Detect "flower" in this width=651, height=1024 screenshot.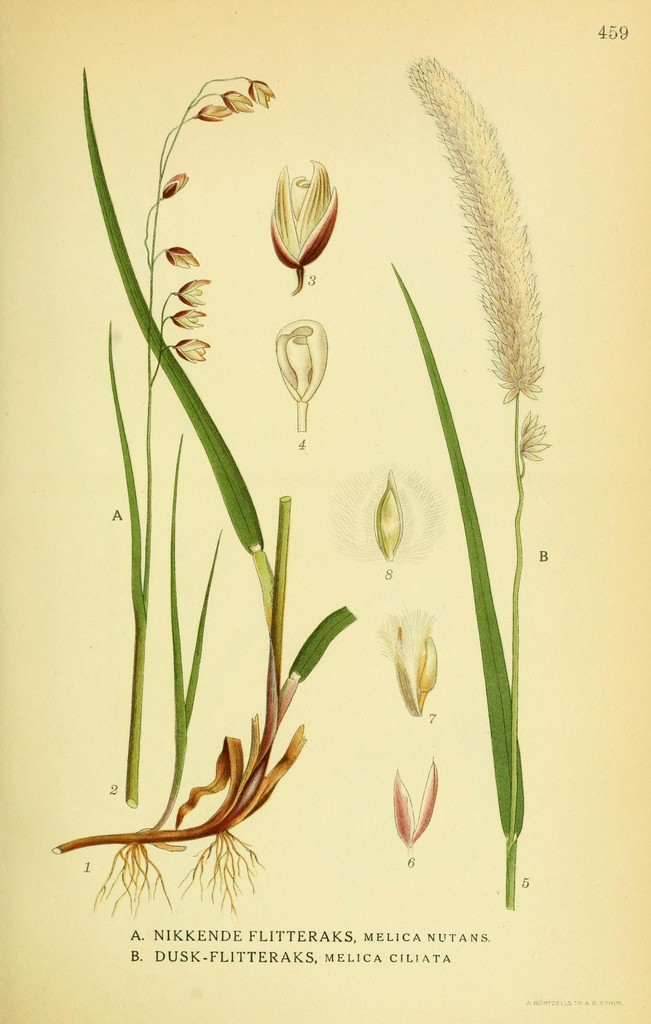
Detection: {"x1": 262, "y1": 147, "x2": 347, "y2": 271}.
